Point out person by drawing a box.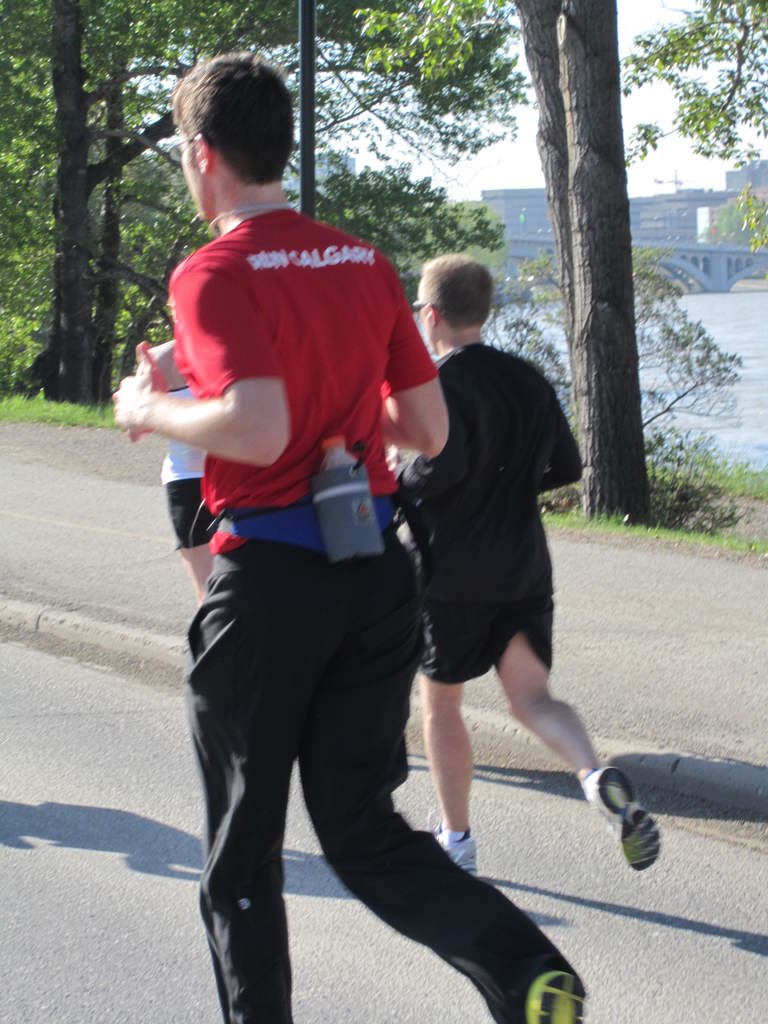
rect(113, 56, 591, 1023).
